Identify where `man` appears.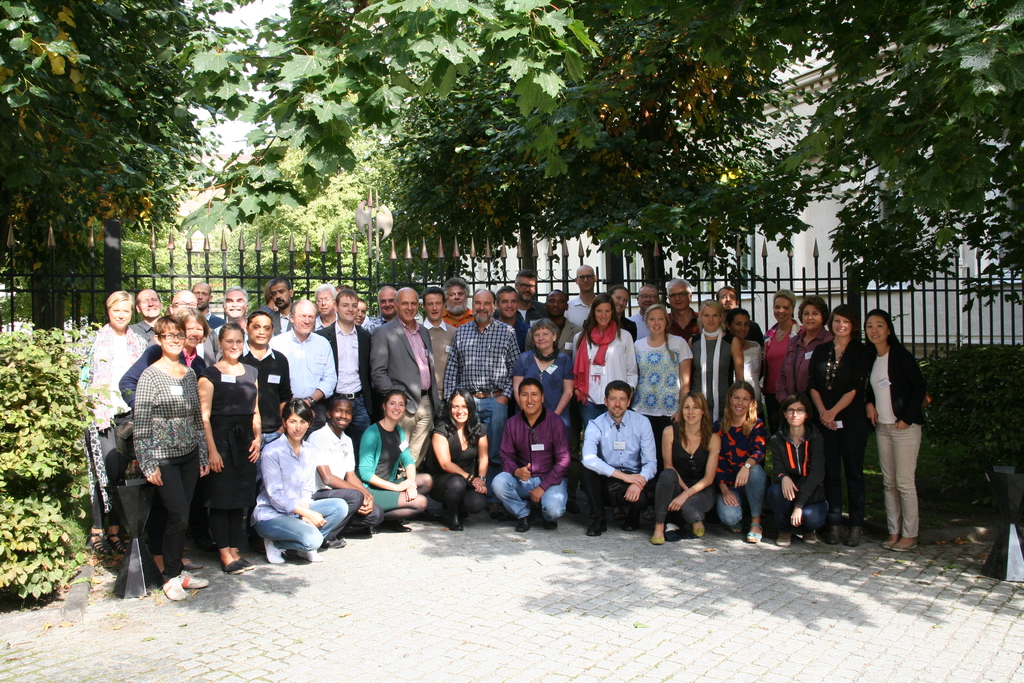
Appears at <region>416, 282, 459, 408</region>.
